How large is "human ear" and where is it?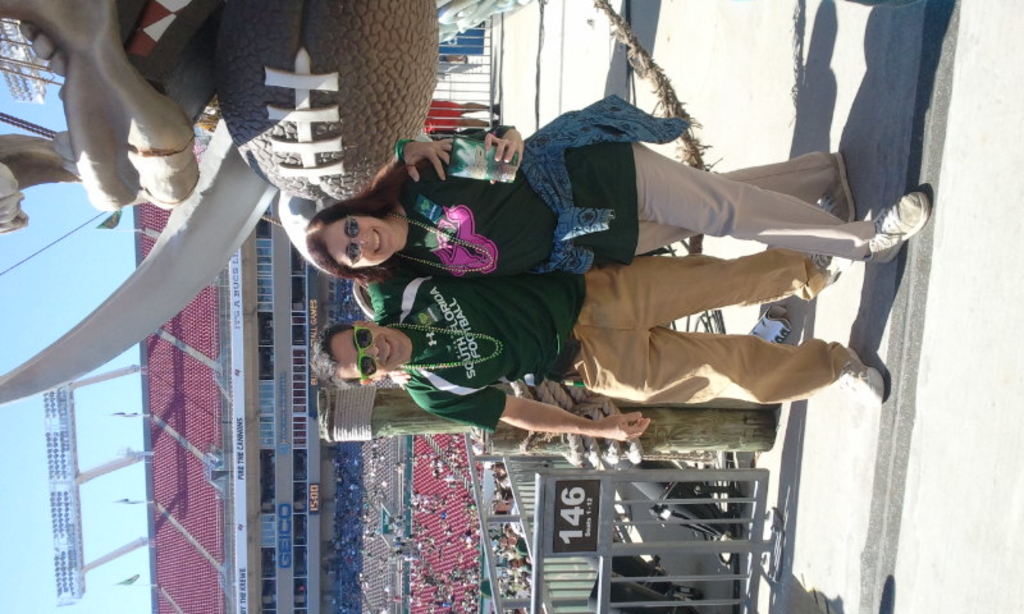
Bounding box: BBox(361, 379, 375, 385).
